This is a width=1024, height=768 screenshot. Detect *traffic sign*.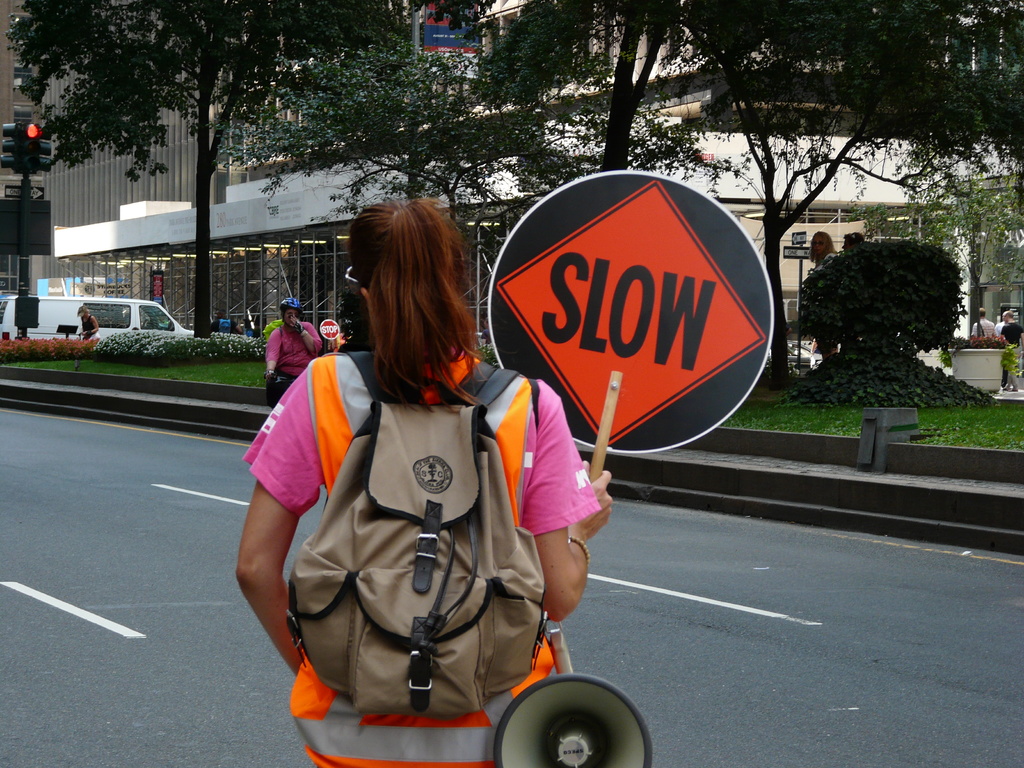
{"left": 780, "top": 243, "right": 814, "bottom": 262}.
